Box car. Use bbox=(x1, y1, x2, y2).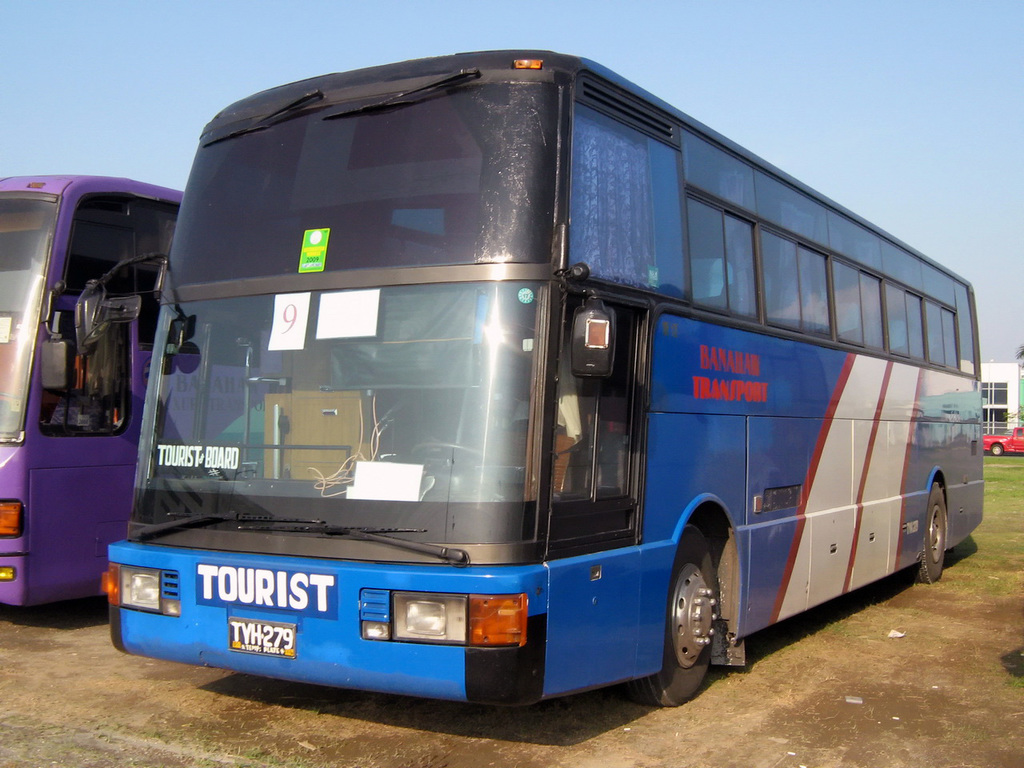
bbox=(982, 427, 1023, 454).
